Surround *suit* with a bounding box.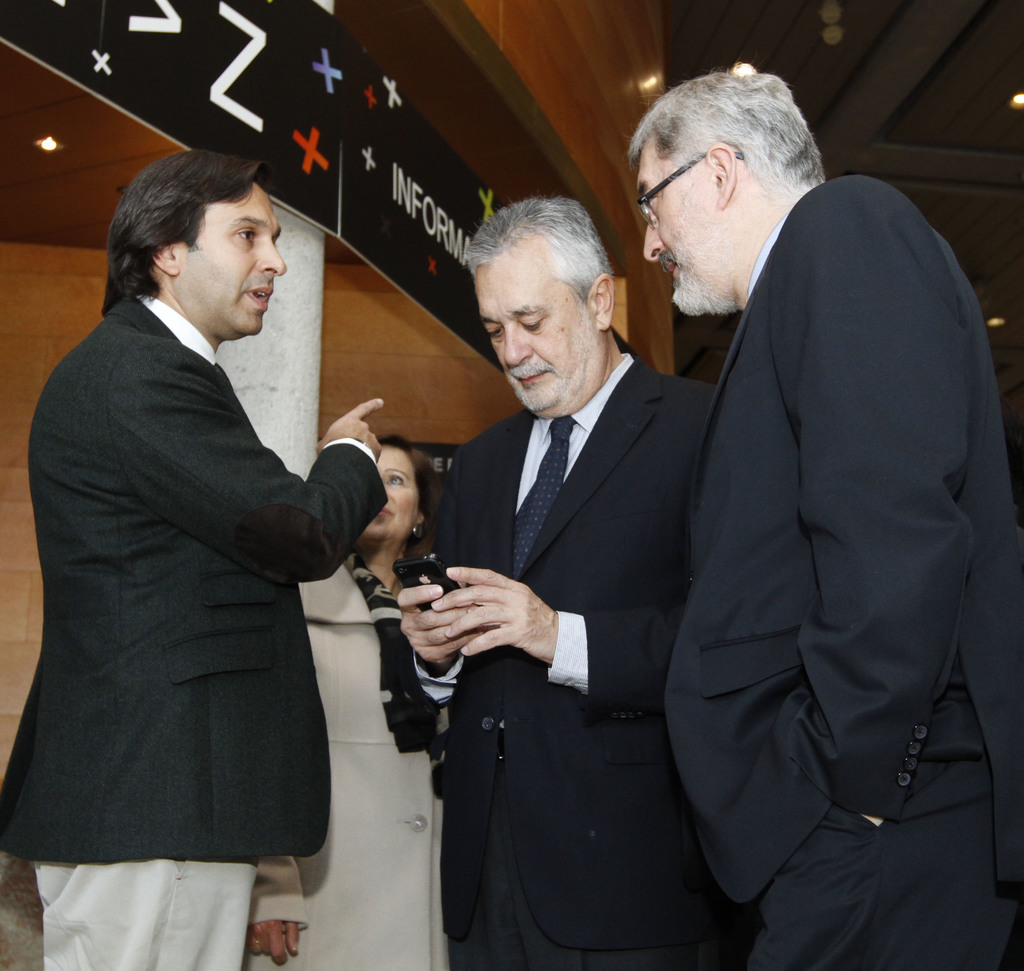
399:193:742:955.
